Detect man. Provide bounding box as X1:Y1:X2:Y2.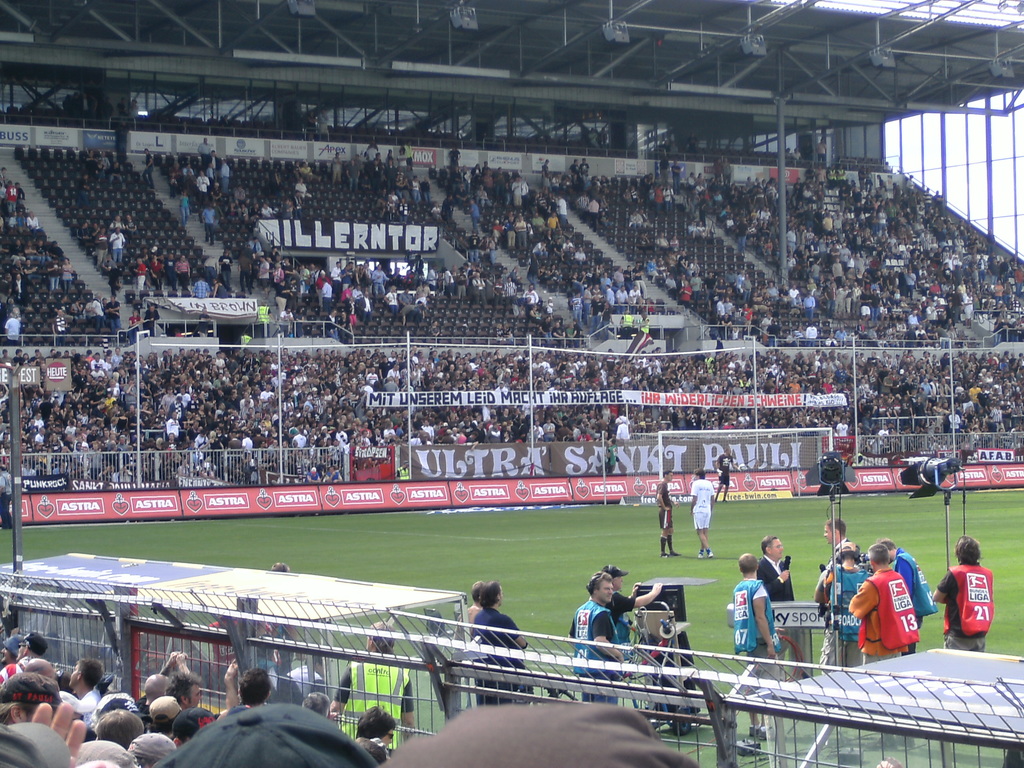
714:447:739:503.
